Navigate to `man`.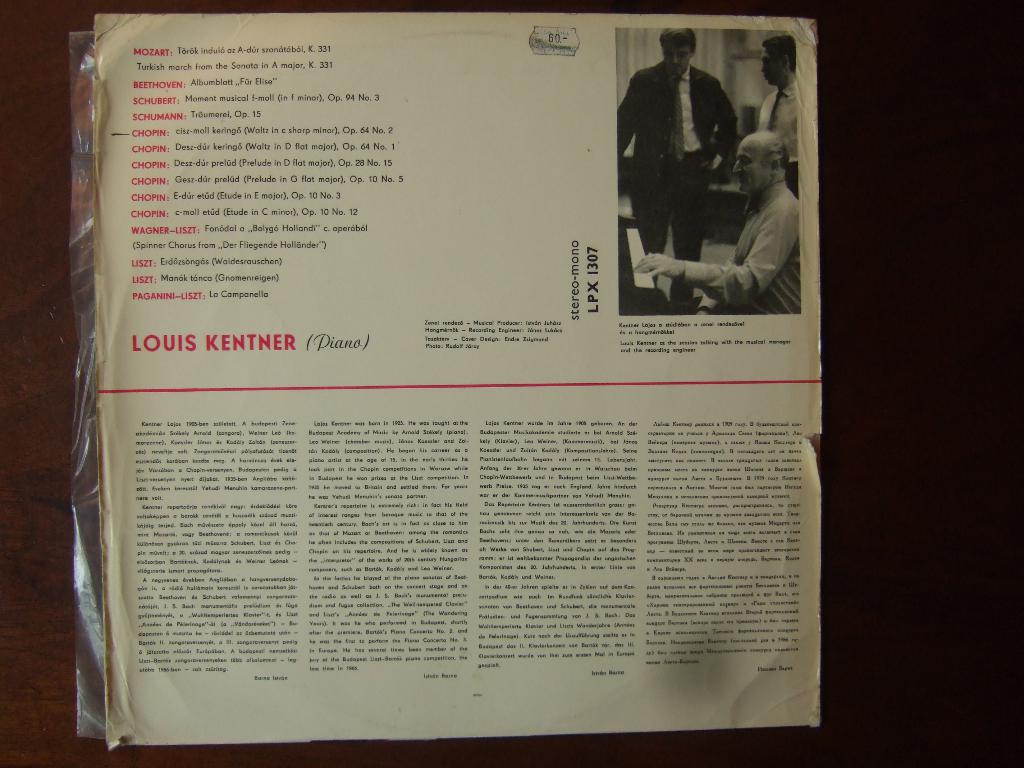
Navigation target: detection(753, 26, 801, 205).
